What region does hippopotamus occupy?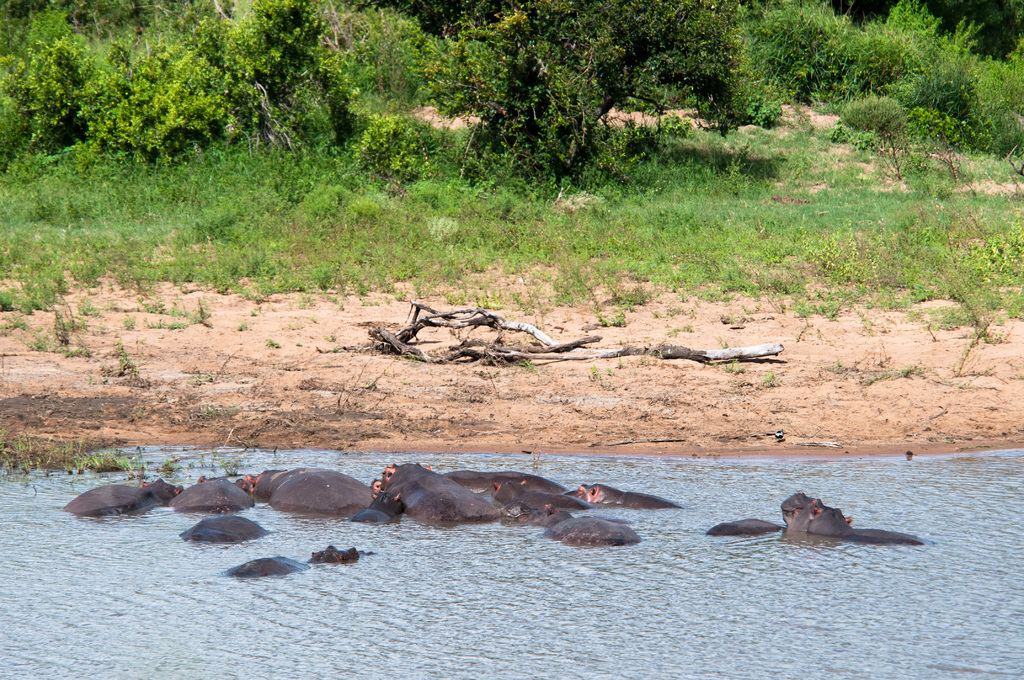
[left=778, top=495, right=919, bottom=536].
